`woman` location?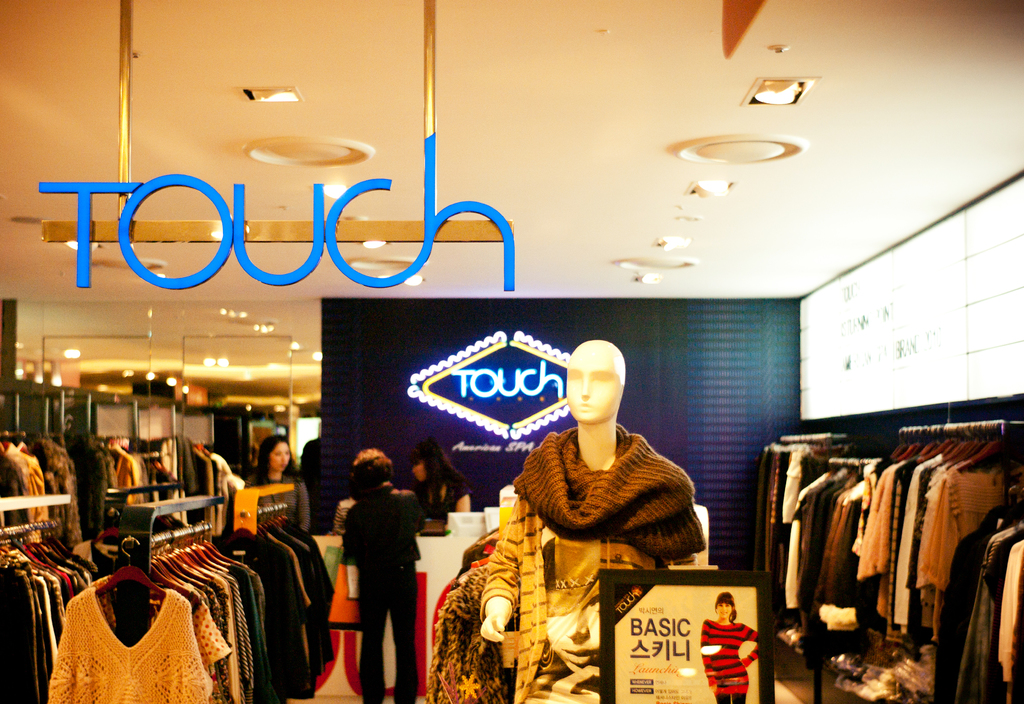
box=[342, 446, 423, 703]
